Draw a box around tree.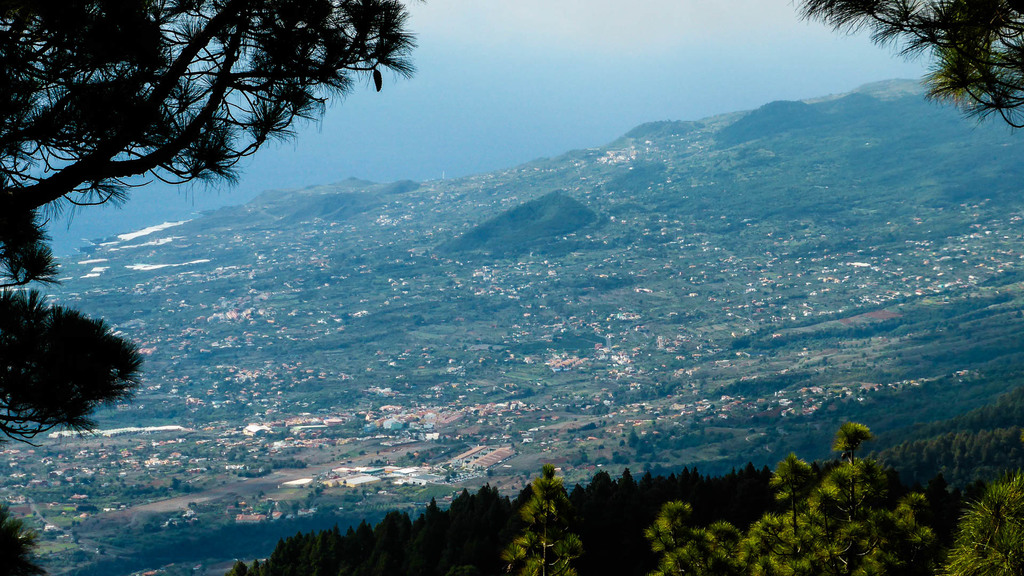
box=[0, 0, 406, 282].
